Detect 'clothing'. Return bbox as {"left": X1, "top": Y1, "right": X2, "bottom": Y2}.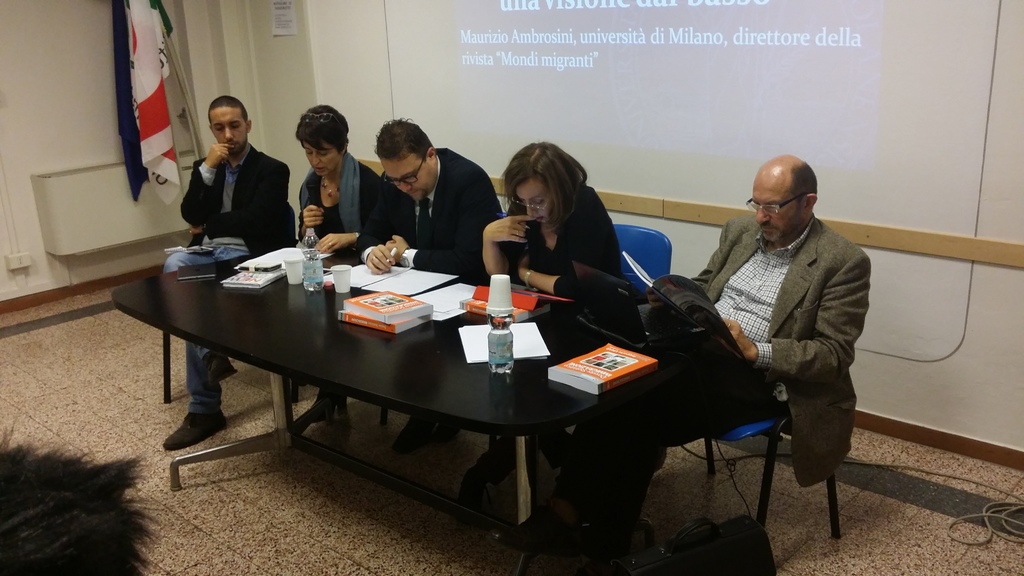
{"left": 357, "top": 145, "right": 502, "bottom": 278}.
